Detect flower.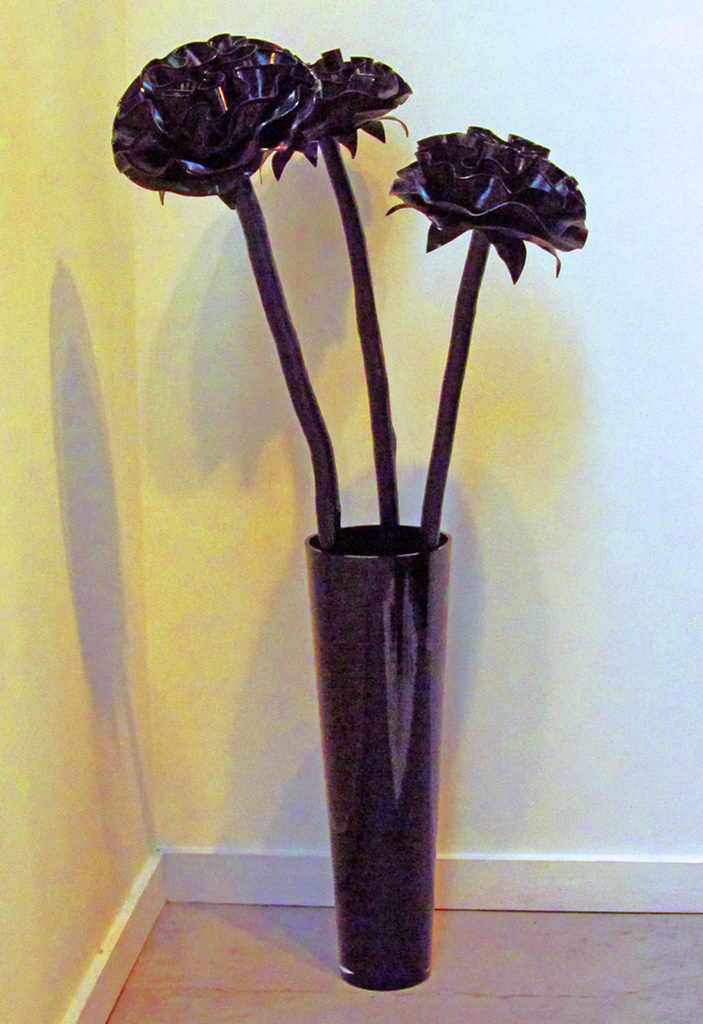
Detected at (290, 41, 407, 177).
